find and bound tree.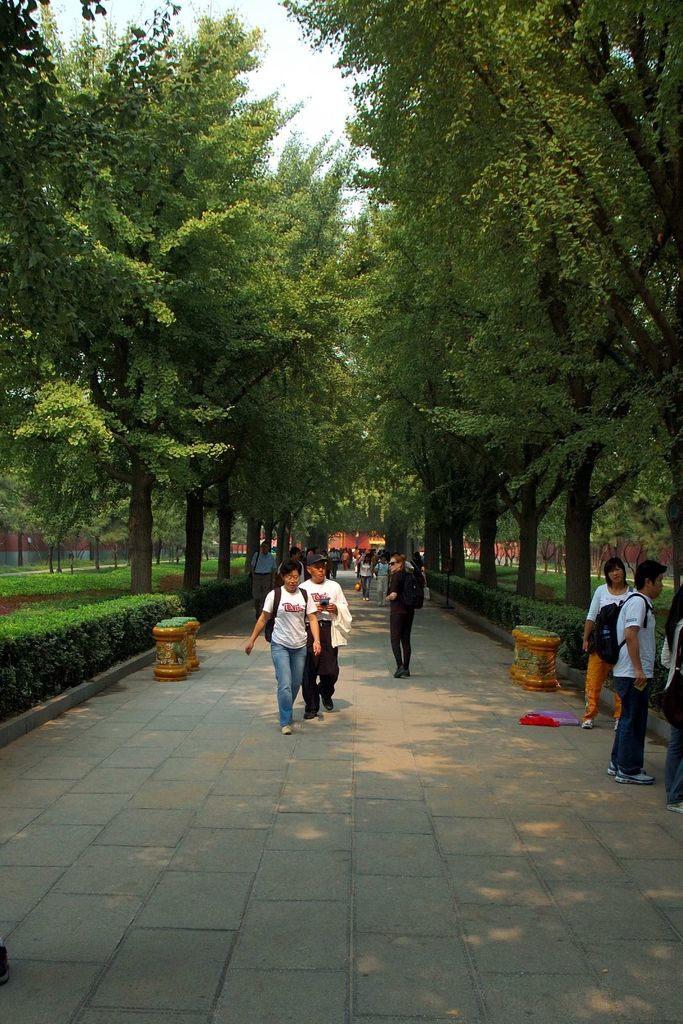
Bound: [x1=215, y1=92, x2=313, y2=581].
